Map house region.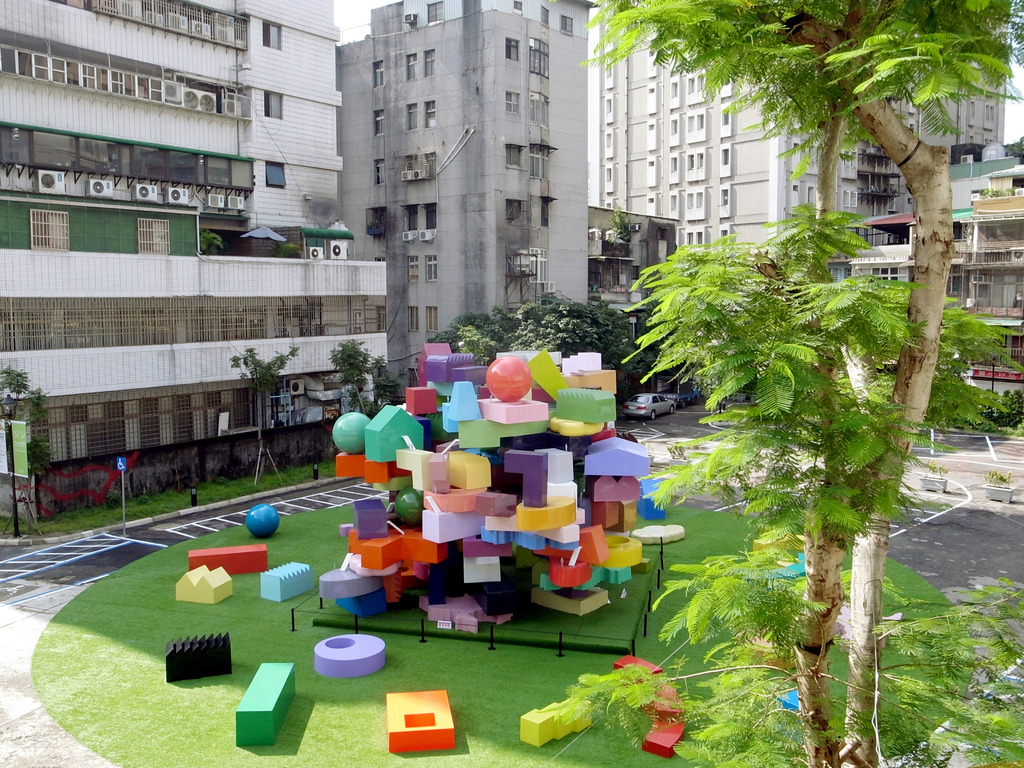
Mapped to box(0, 0, 390, 471).
